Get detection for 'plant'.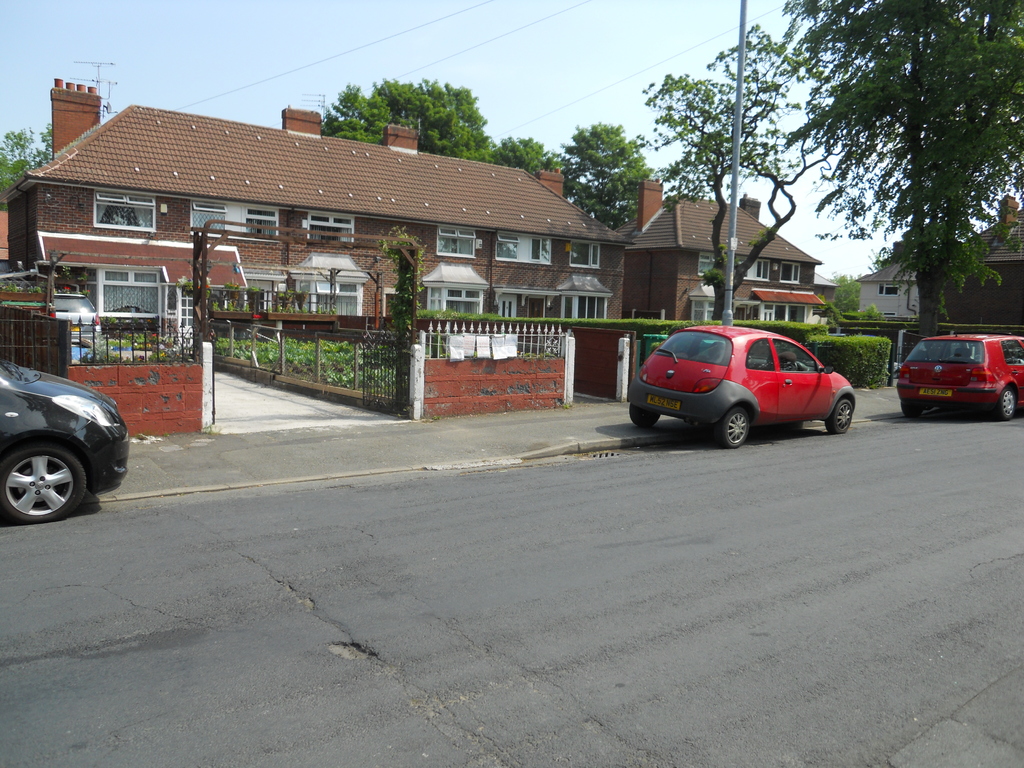
Detection: <region>558, 401, 573, 412</region>.
